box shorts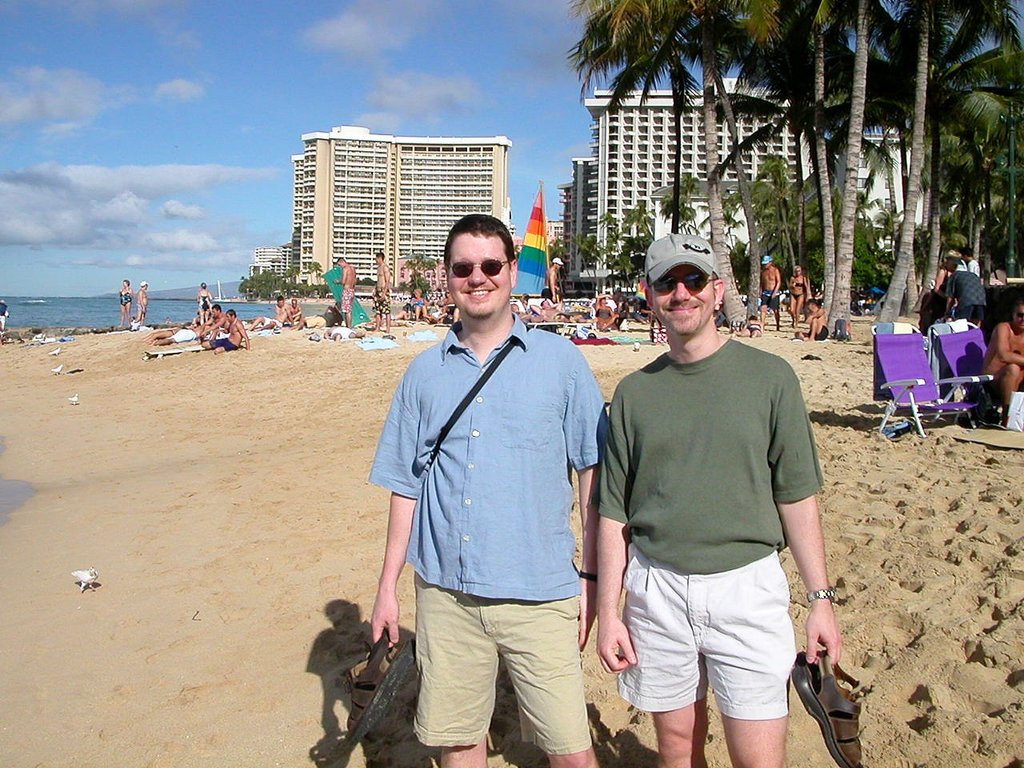
locate(762, 287, 778, 307)
